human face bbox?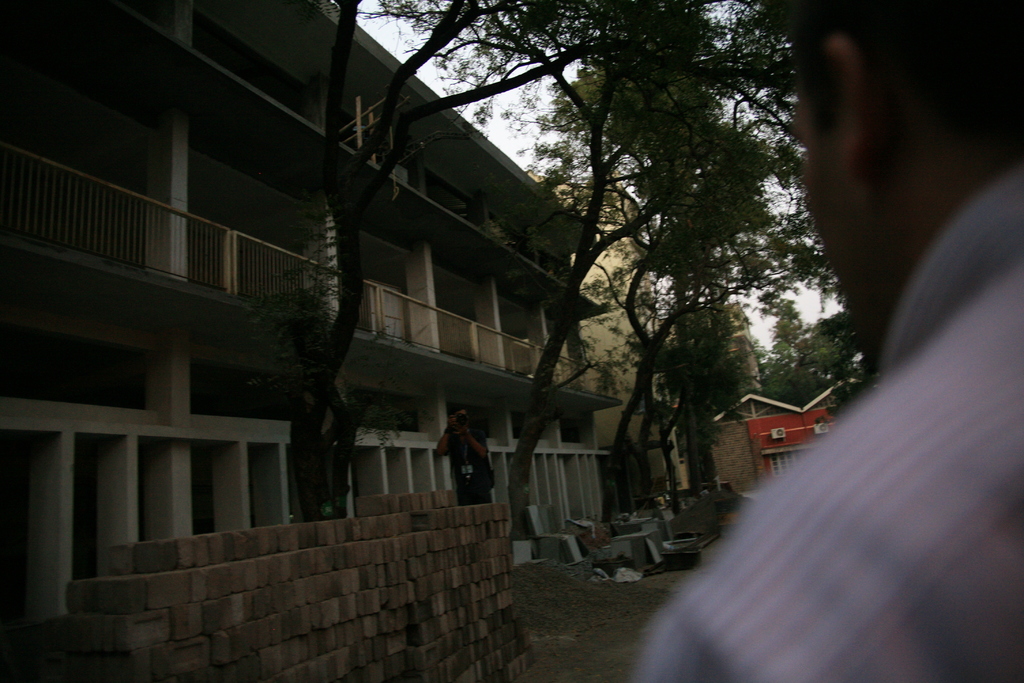
bbox=(799, 95, 858, 358)
